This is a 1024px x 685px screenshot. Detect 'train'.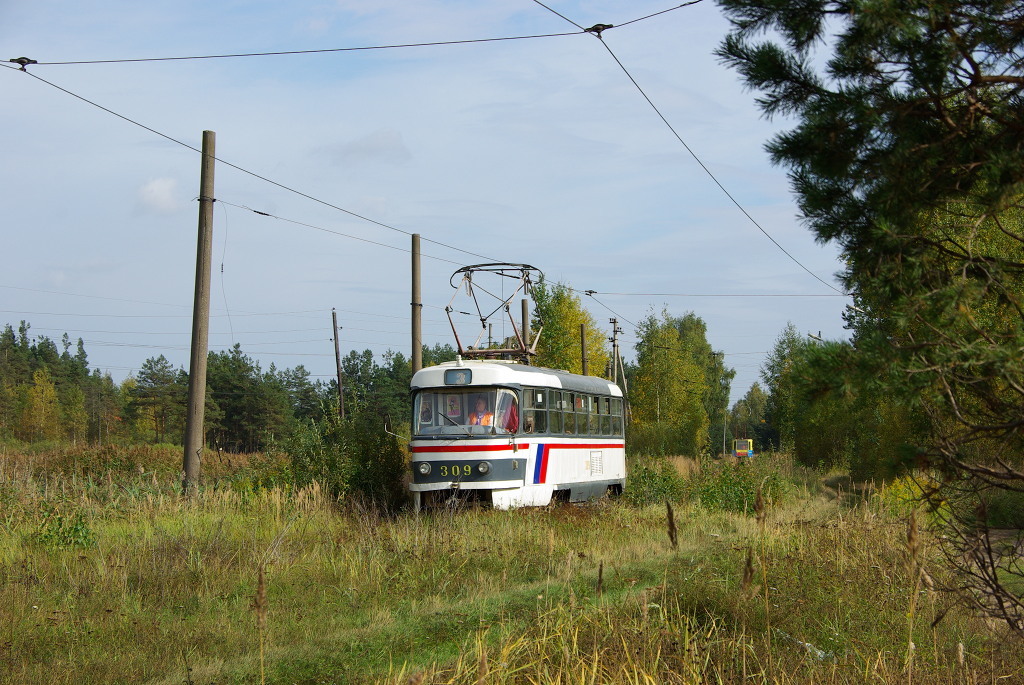
(x1=406, y1=261, x2=624, y2=507).
